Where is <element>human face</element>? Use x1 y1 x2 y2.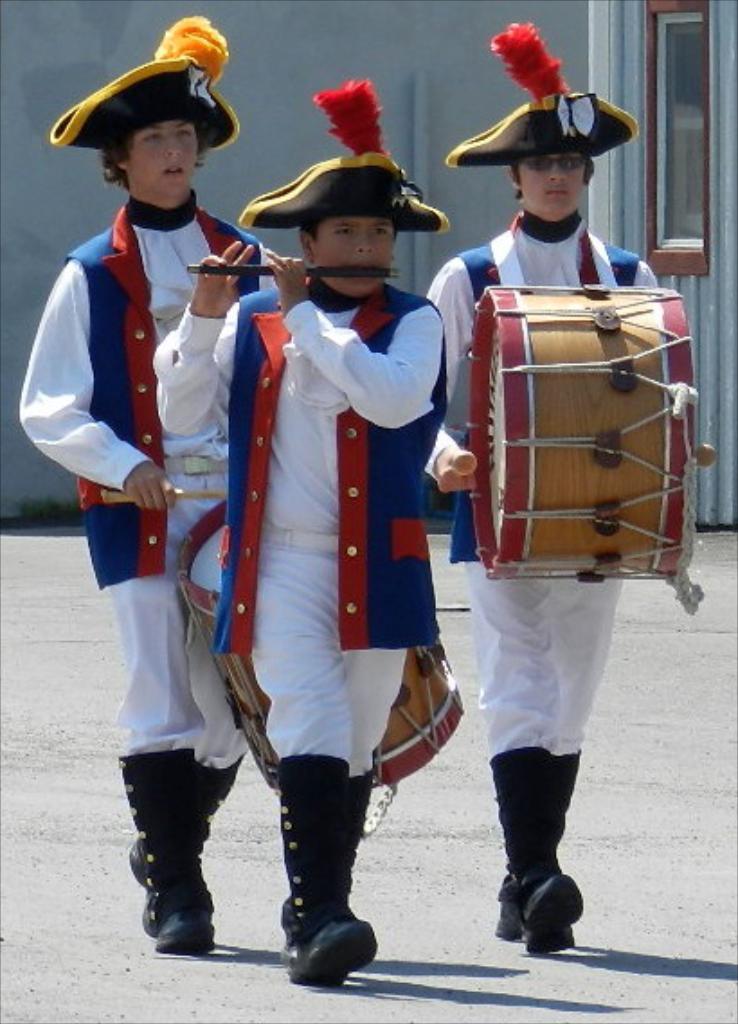
522 158 585 220.
